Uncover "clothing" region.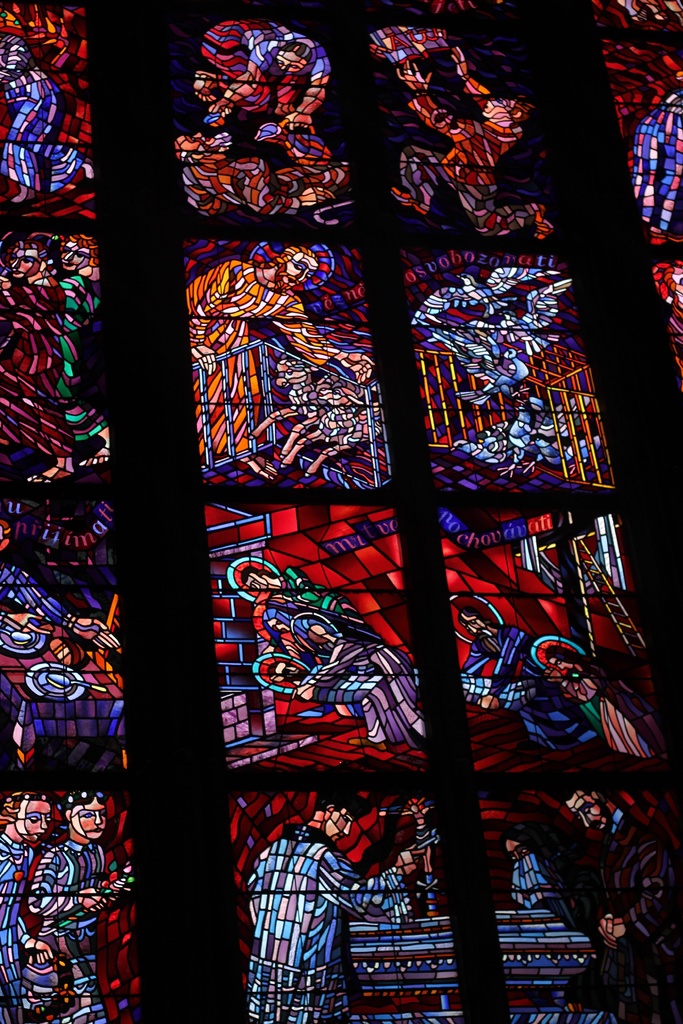
Uncovered: (left=556, top=645, right=670, bottom=750).
